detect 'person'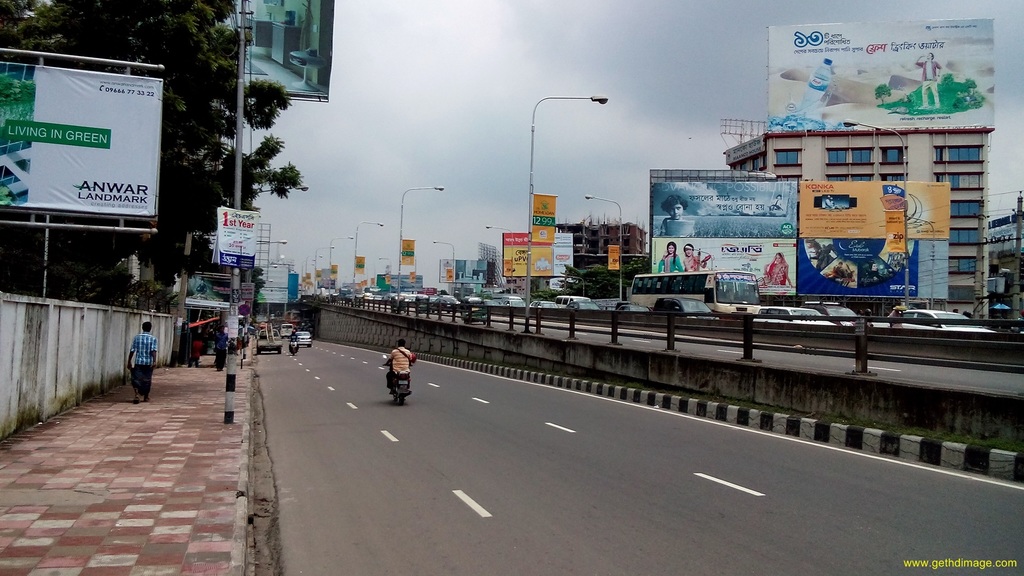
locate(127, 321, 158, 403)
